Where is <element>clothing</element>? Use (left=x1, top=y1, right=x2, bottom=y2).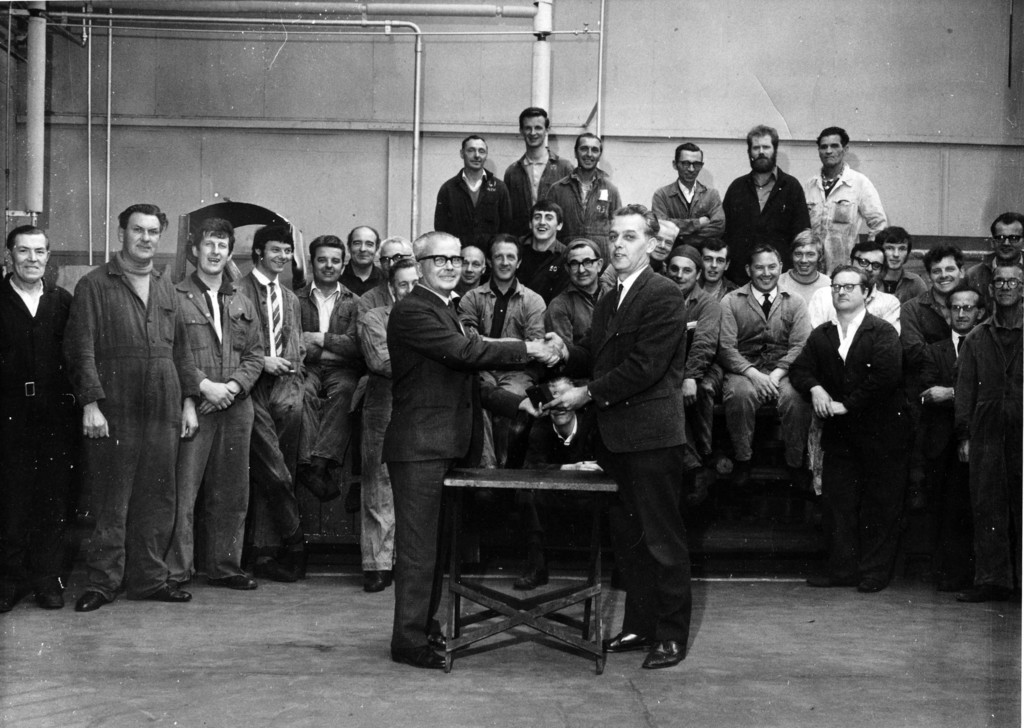
(left=790, top=163, right=884, bottom=270).
